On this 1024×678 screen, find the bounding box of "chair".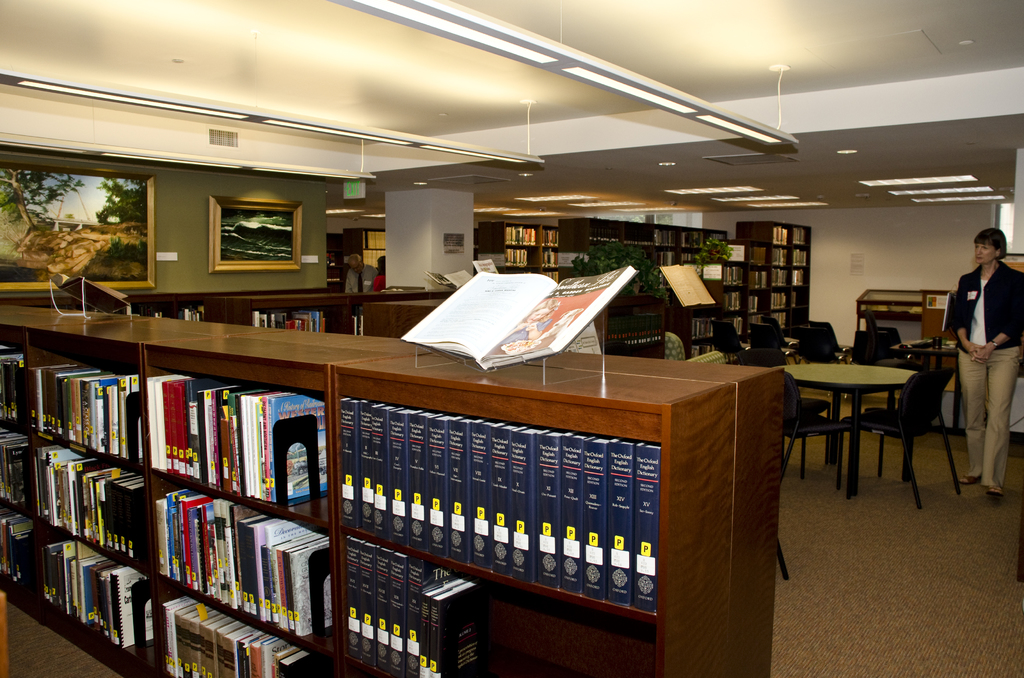
Bounding box: BBox(664, 333, 723, 361).
